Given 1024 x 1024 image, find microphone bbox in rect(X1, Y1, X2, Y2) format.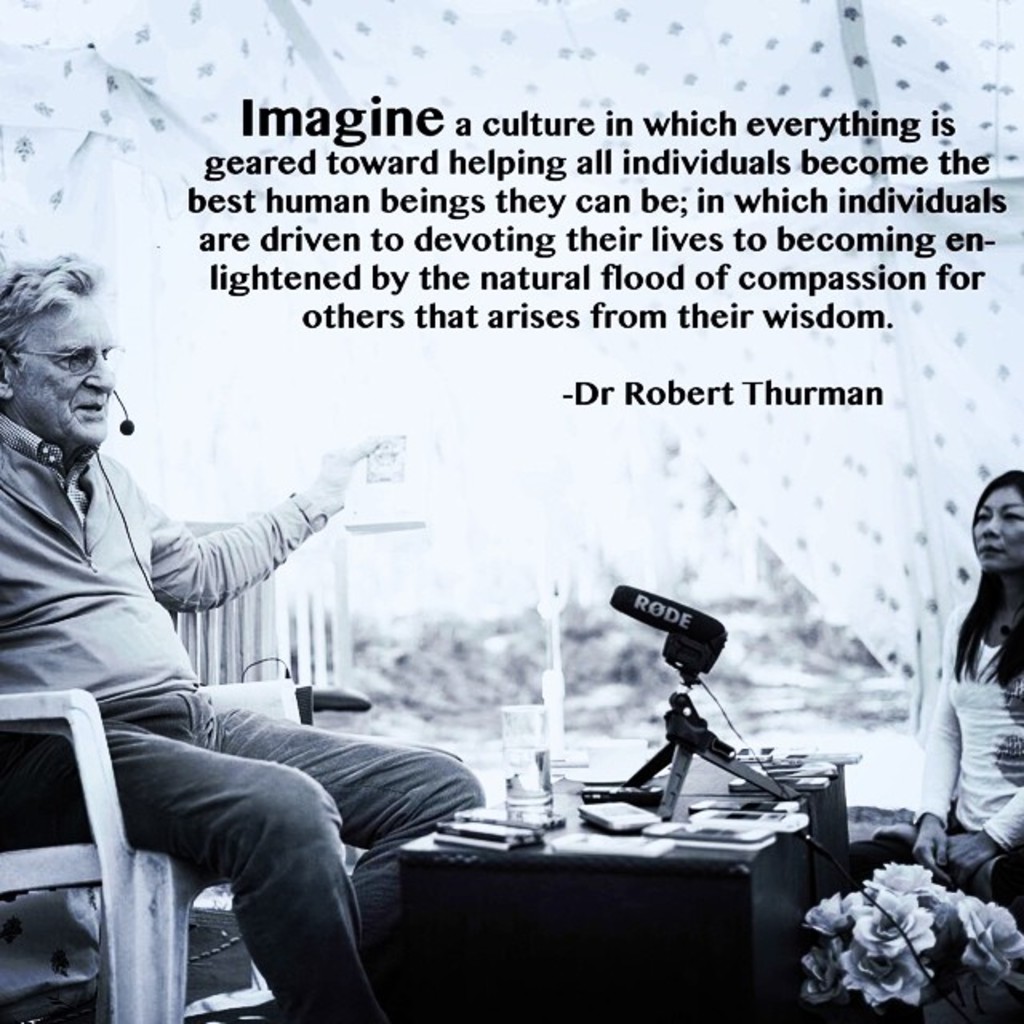
rect(120, 418, 141, 438).
